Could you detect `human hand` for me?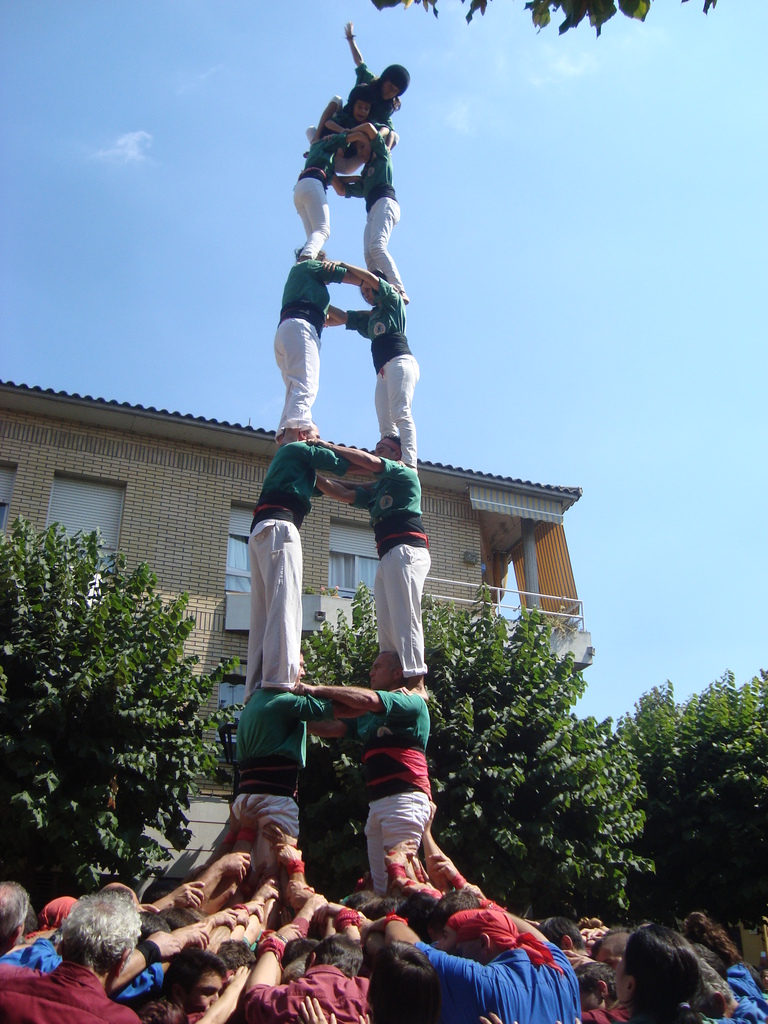
Detection result: <box>268,841,306,872</box>.
